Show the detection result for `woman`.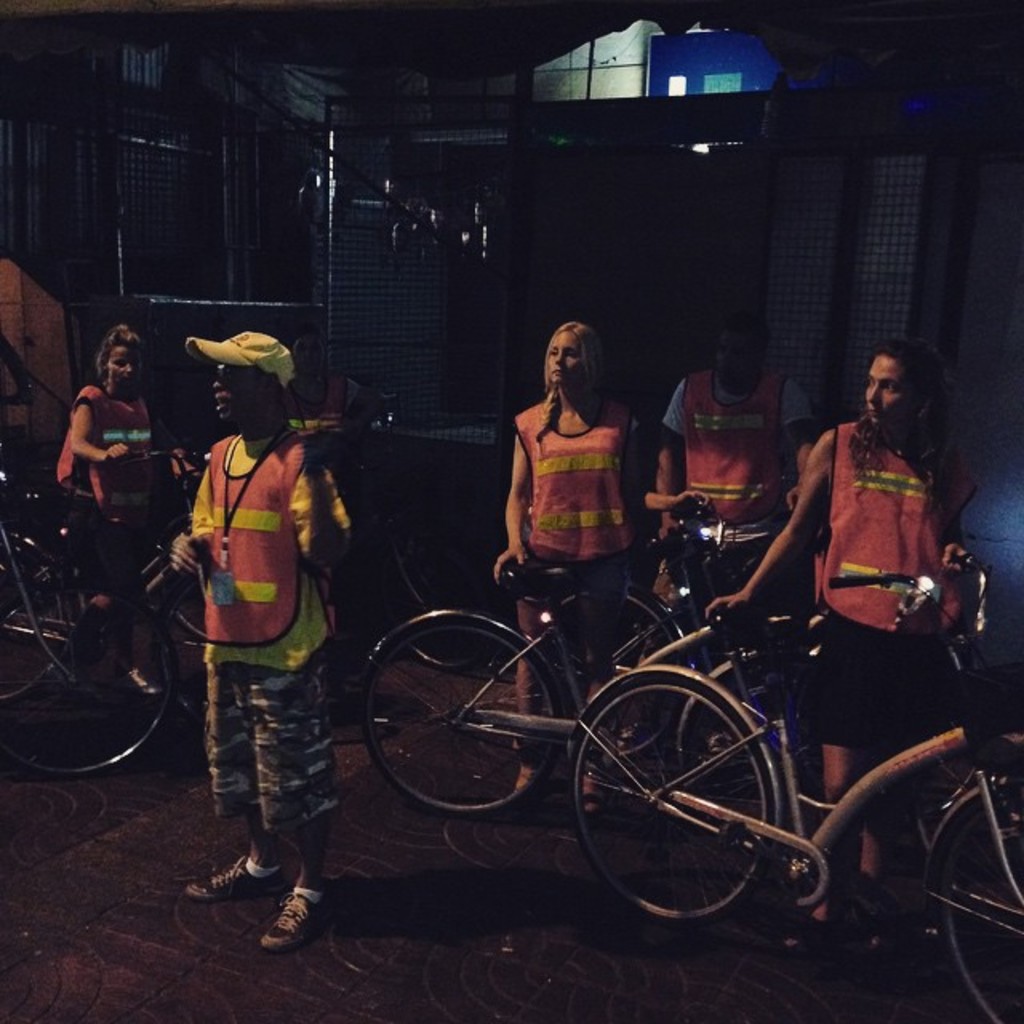
pyautogui.locateOnScreen(43, 317, 187, 706).
